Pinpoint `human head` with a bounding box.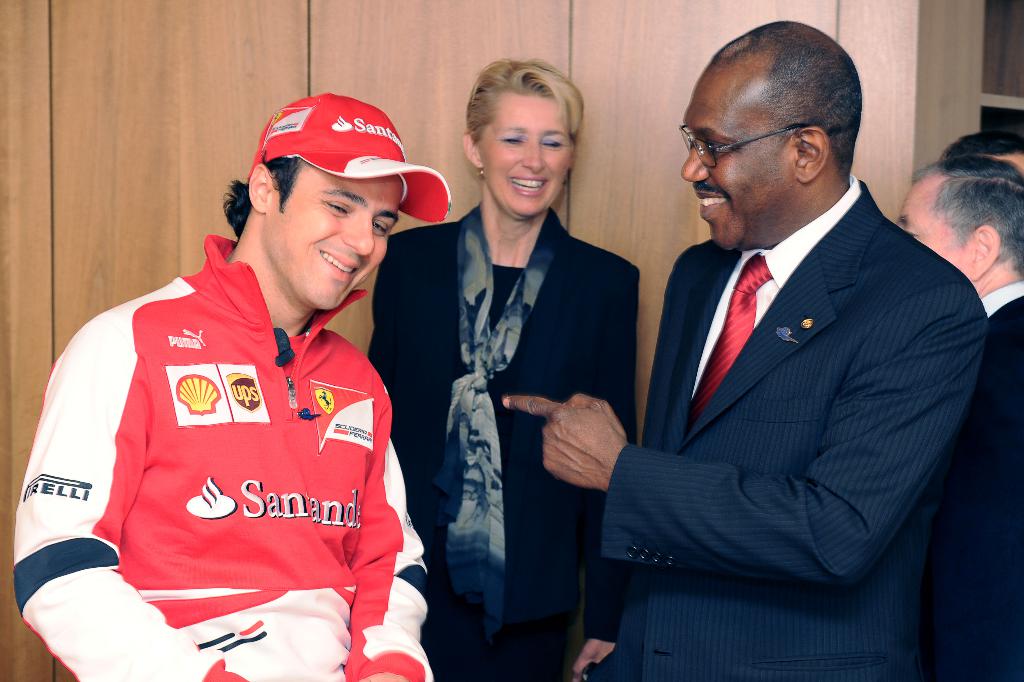
bbox=[682, 19, 863, 256].
